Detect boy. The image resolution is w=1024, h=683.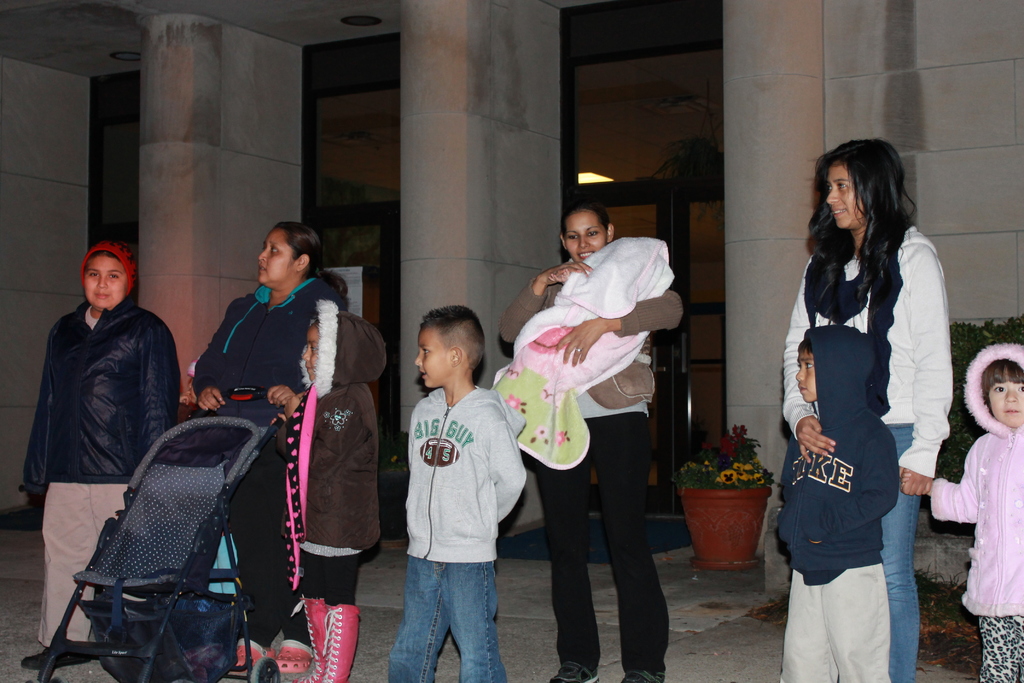
(771, 323, 900, 682).
